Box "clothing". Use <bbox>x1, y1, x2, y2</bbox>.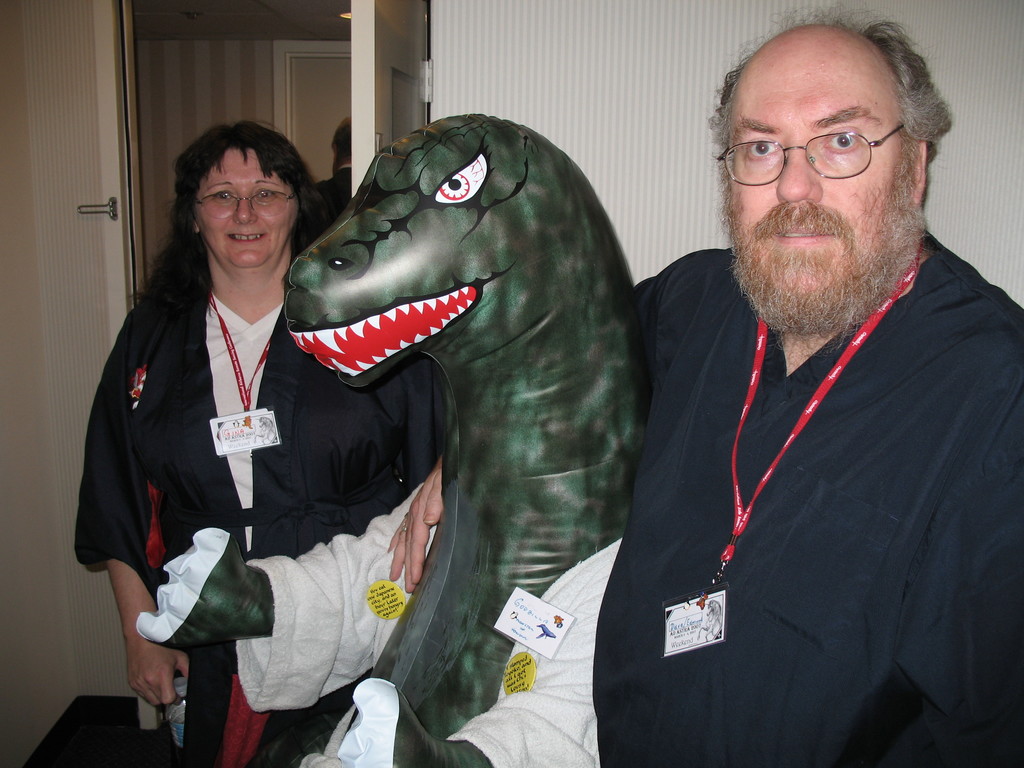
<bbox>450, 517, 636, 767</bbox>.
